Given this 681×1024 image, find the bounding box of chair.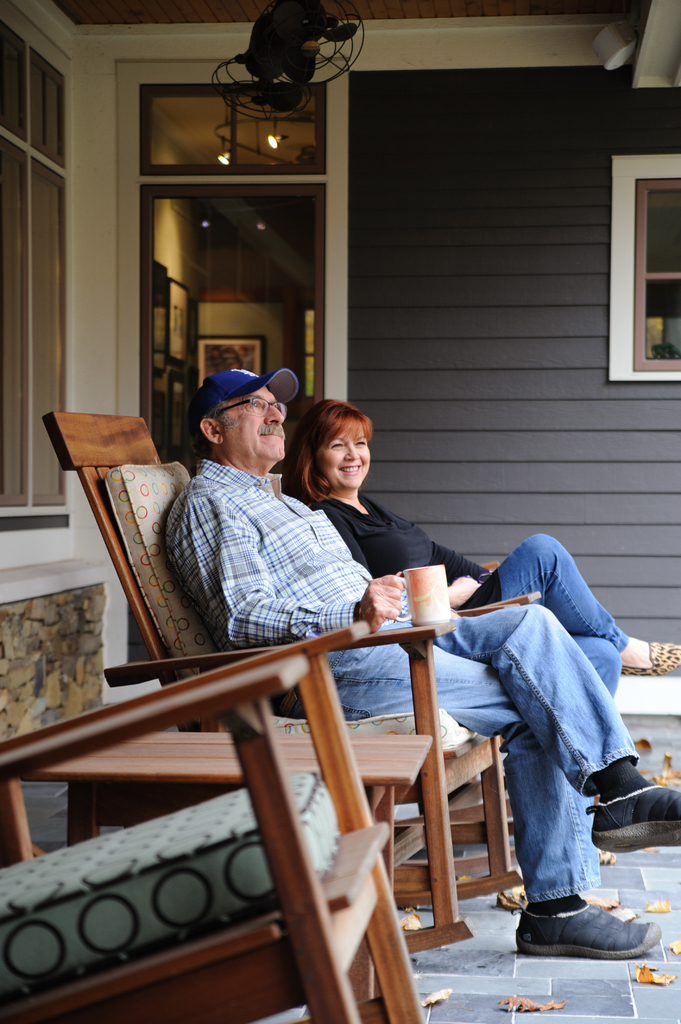
x1=0 y1=621 x2=428 y2=1023.
